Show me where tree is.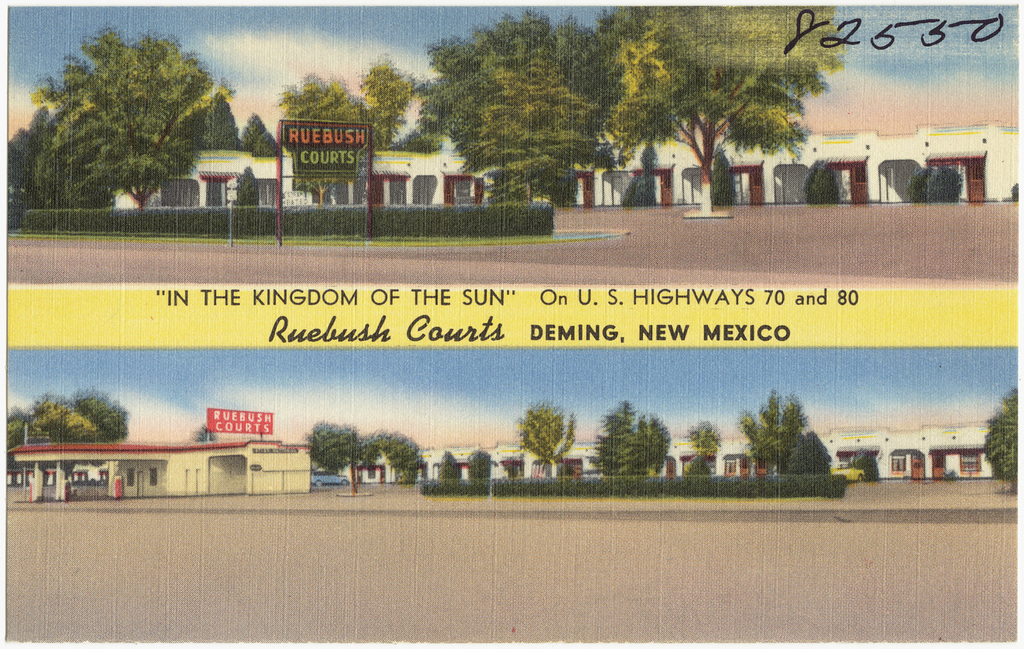
tree is at 360/429/418/480.
